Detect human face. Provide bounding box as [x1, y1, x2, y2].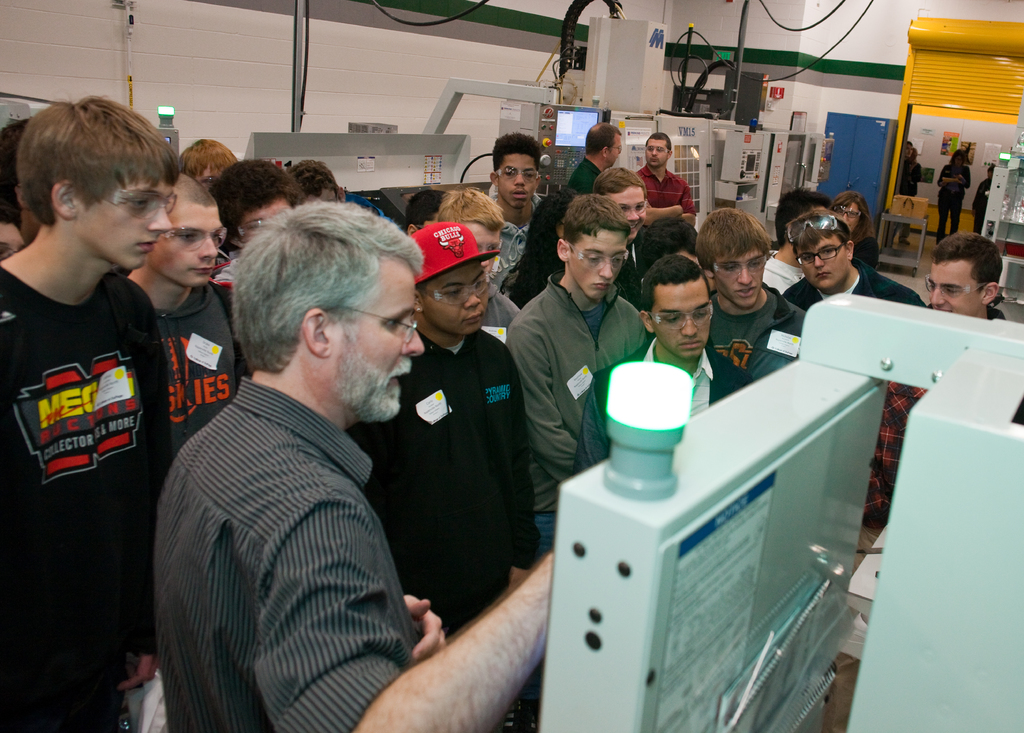
[321, 188, 339, 205].
